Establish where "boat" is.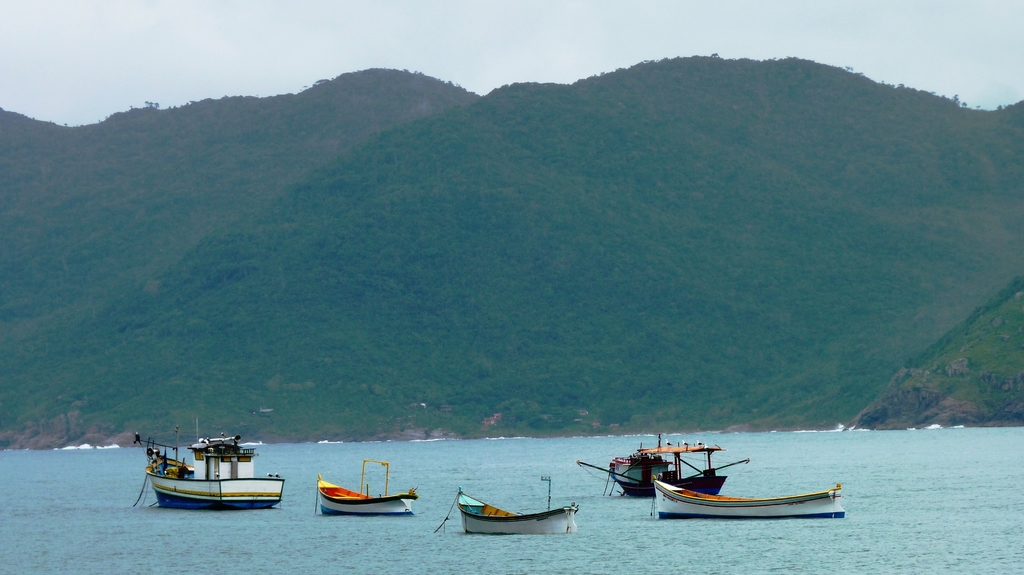
Established at box(573, 430, 756, 503).
